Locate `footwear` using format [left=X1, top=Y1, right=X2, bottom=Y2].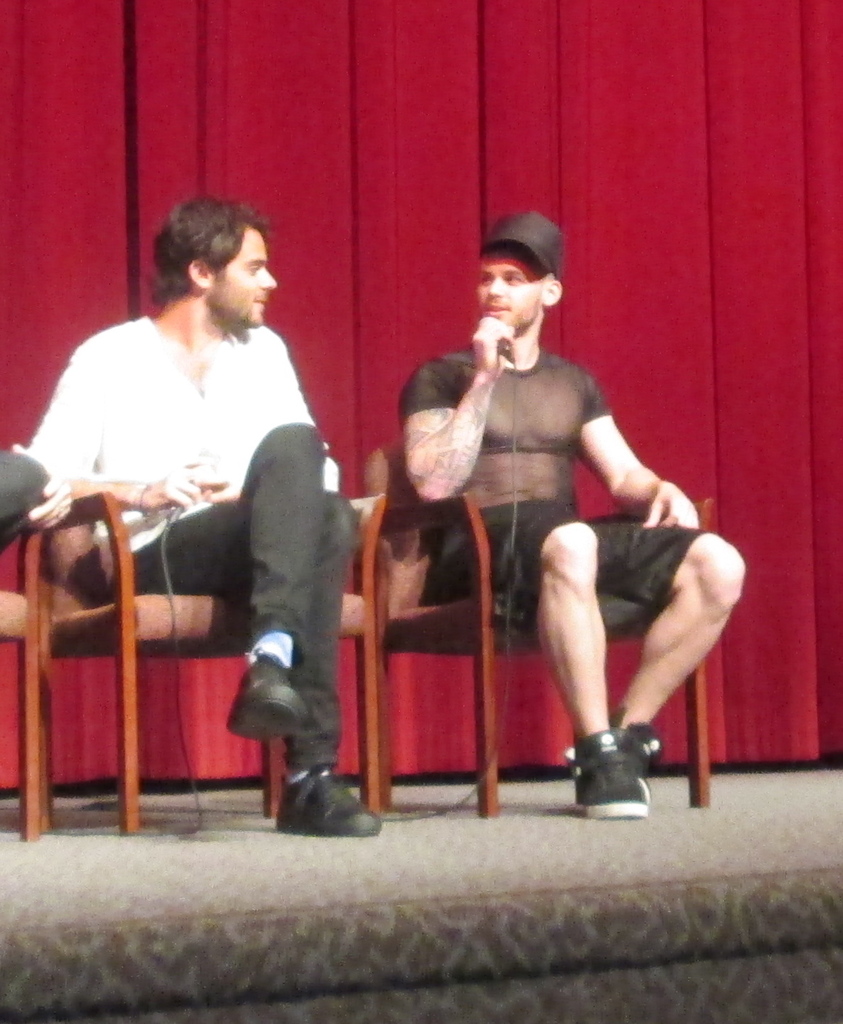
[left=273, top=775, right=383, bottom=836].
